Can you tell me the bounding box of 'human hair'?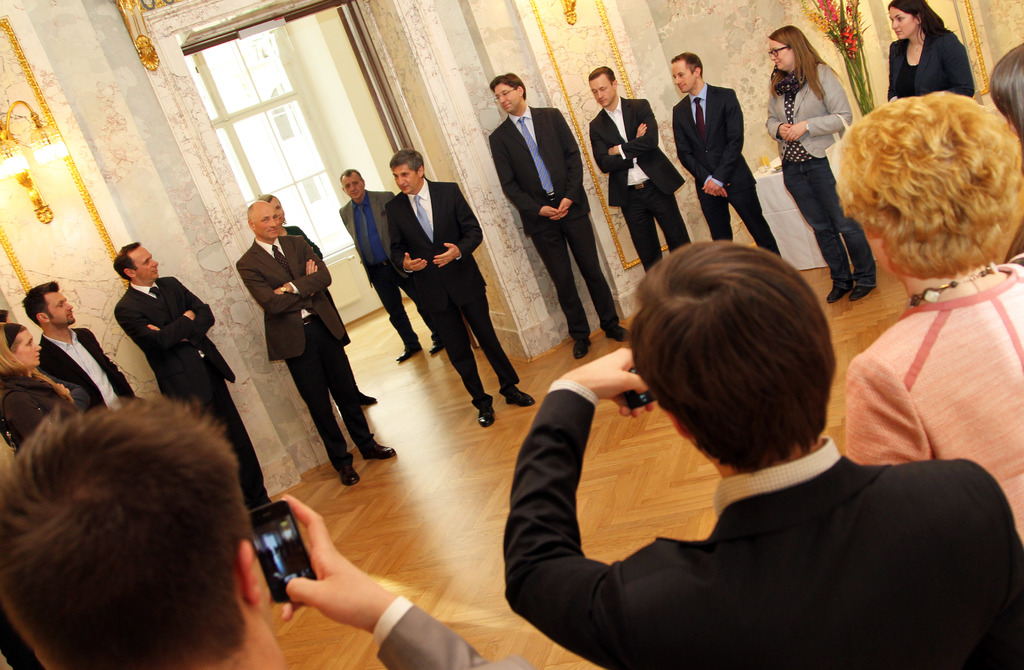
bbox=[0, 397, 262, 669].
